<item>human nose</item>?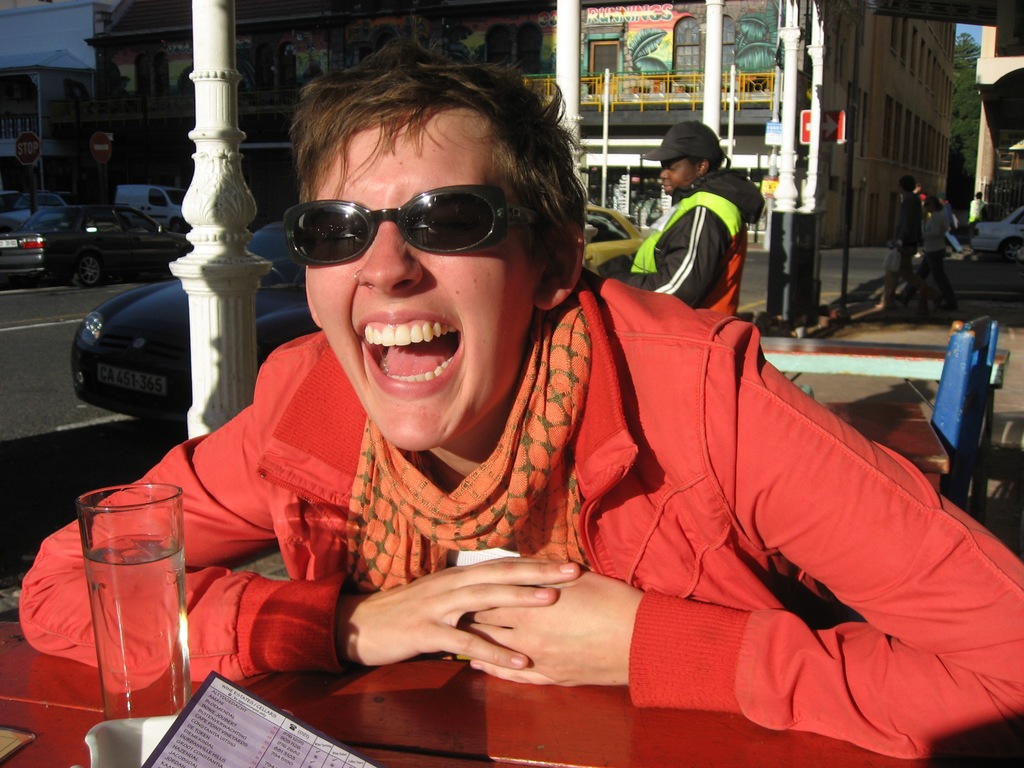
Rect(660, 166, 669, 180)
